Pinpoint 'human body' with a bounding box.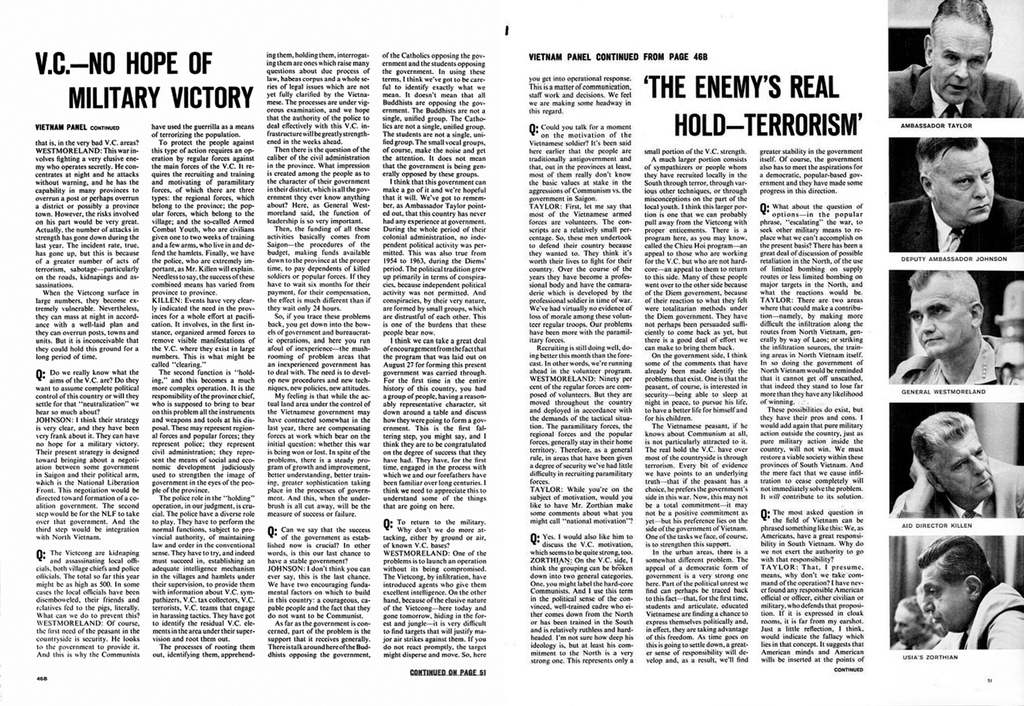
rect(884, 61, 1023, 119).
